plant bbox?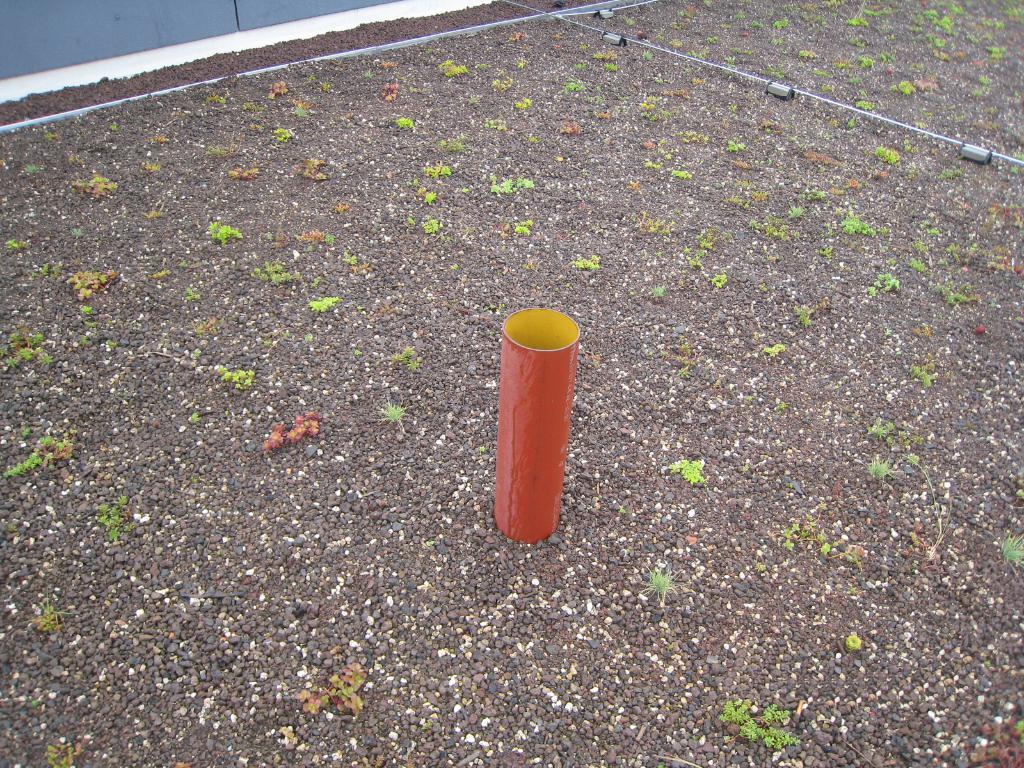
{"x1": 902, "y1": 358, "x2": 941, "y2": 392}
